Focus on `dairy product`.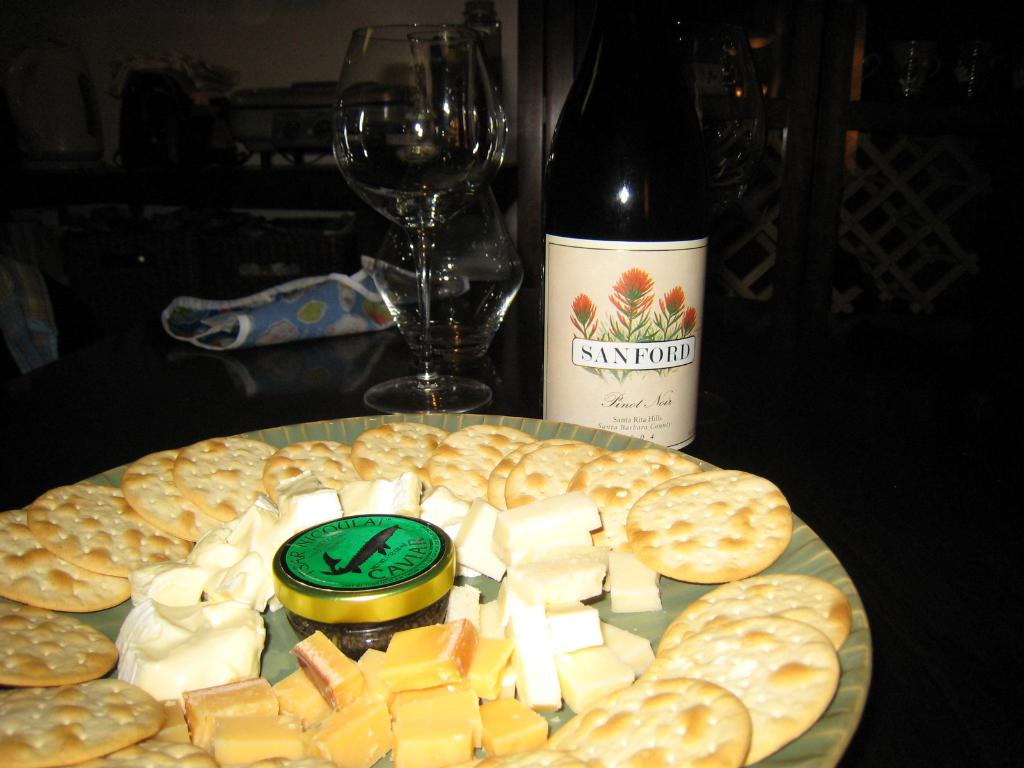
Focused at 125/584/264/702.
